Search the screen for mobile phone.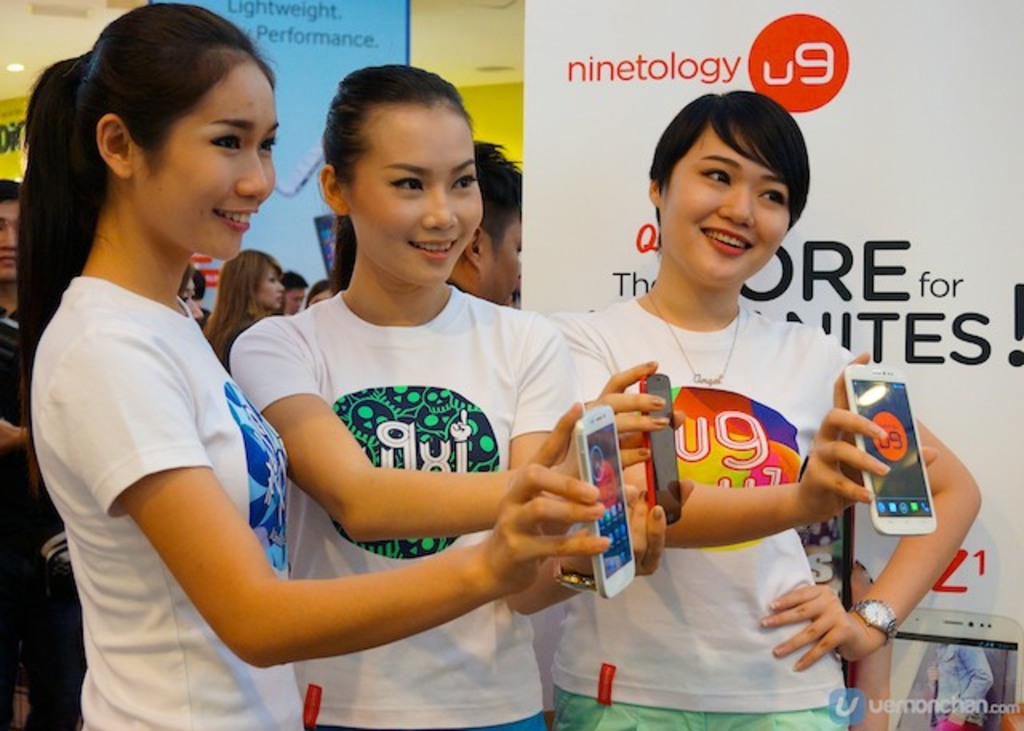
Found at crop(640, 373, 683, 528).
